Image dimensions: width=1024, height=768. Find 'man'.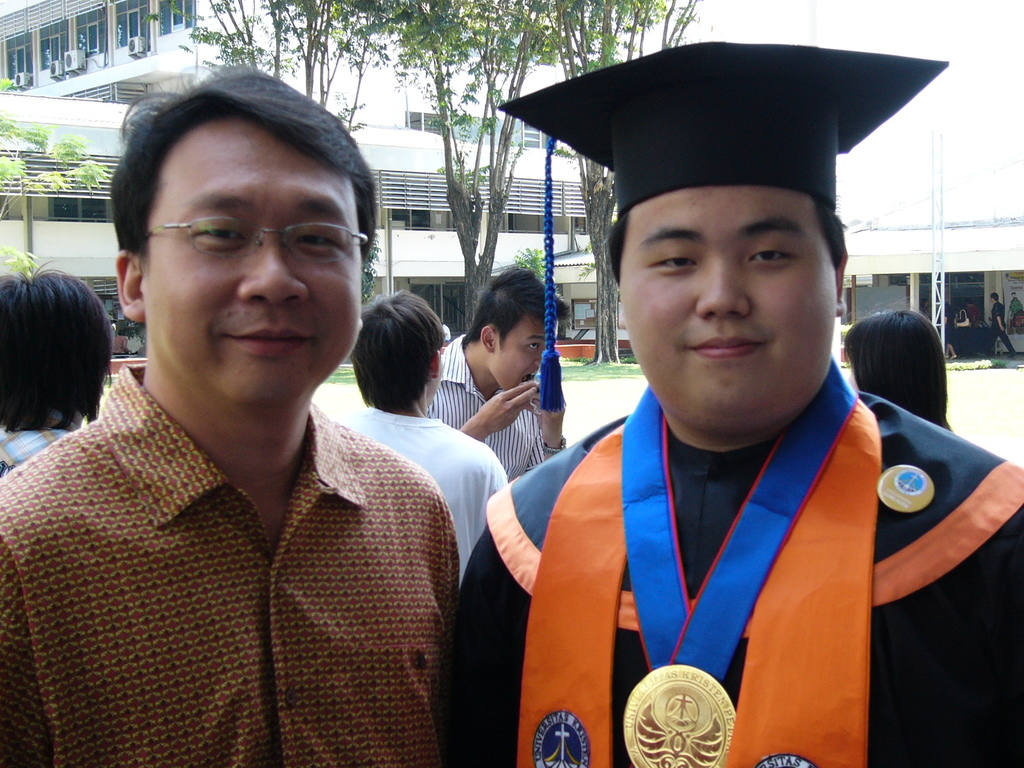
rect(428, 269, 579, 481).
